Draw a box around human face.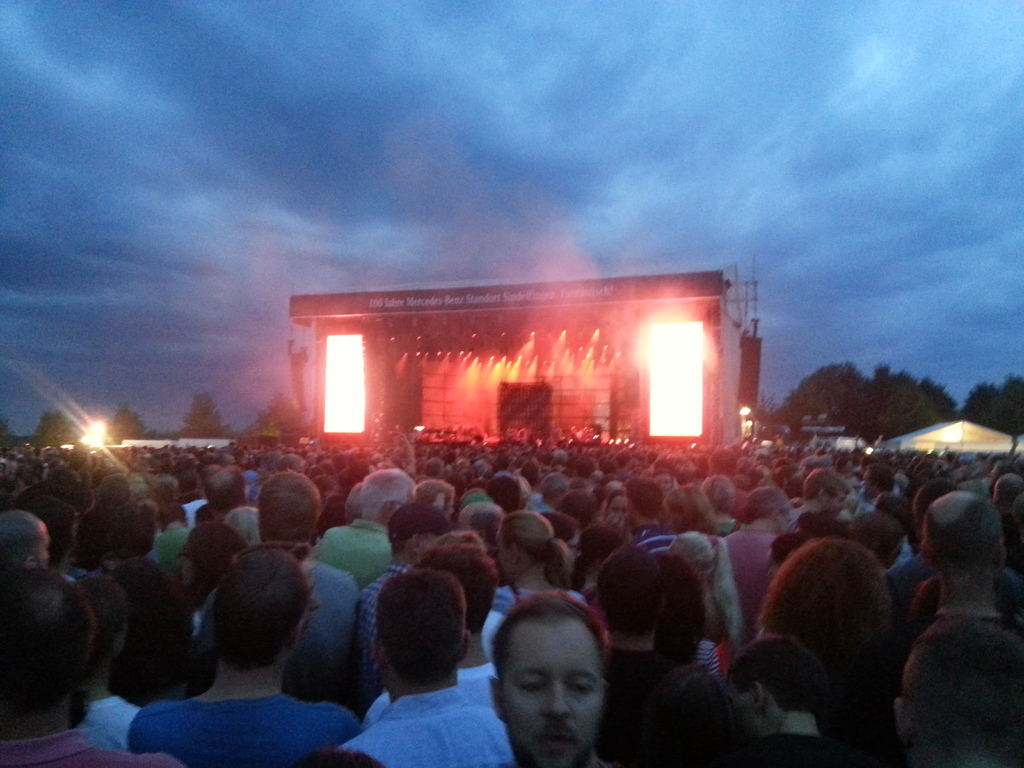
bbox=(493, 530, 517, 584).
